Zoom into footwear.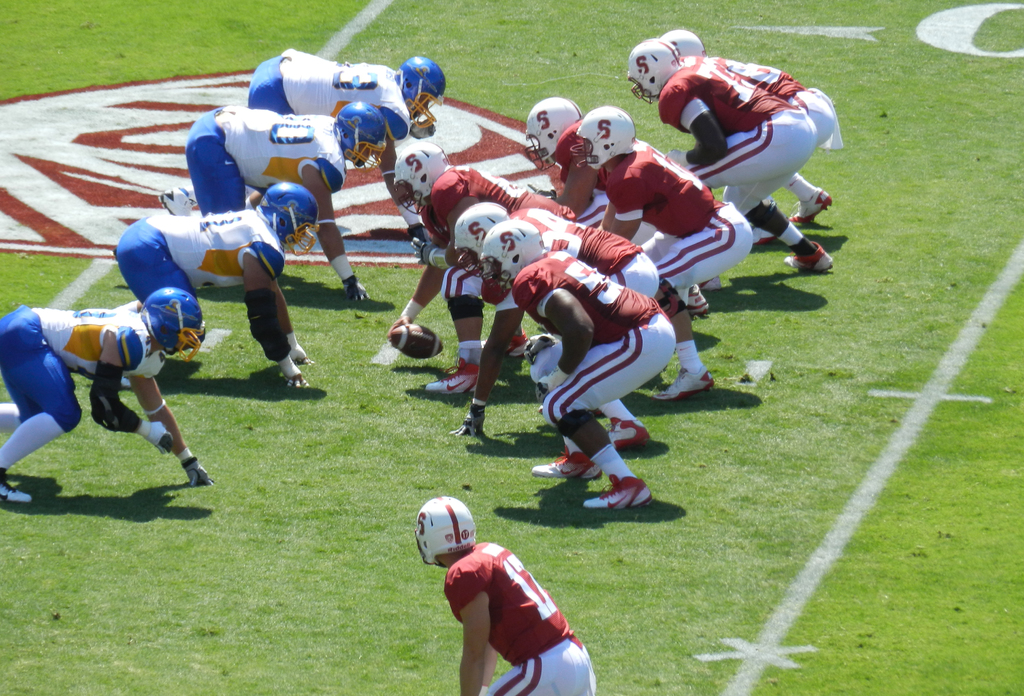
Zoom target: {"left": 791, "top": 186, "right": 831, "bottom": 222}.
